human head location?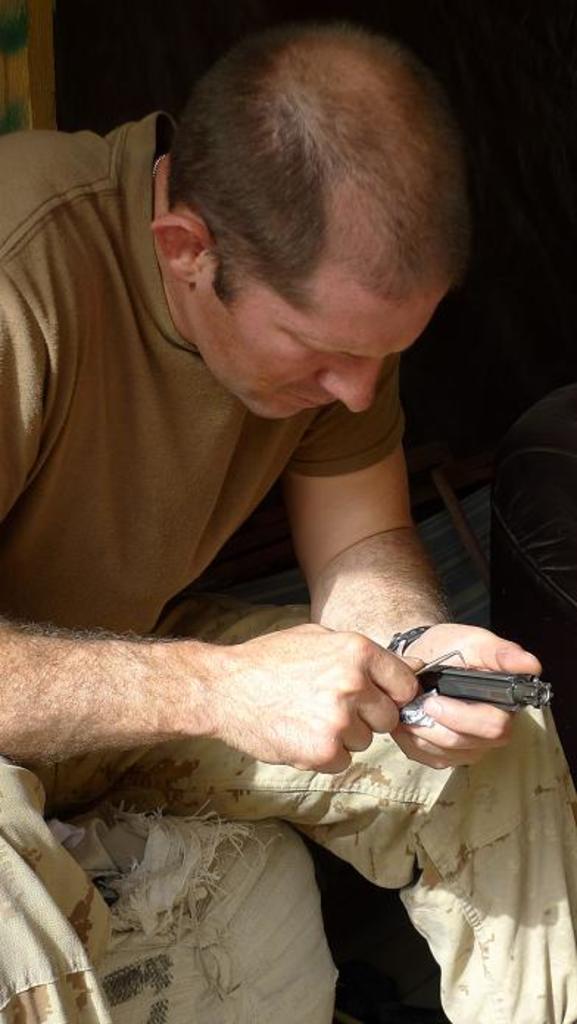
{"left": 122, "top": 6, "right": 472, "bottom": 405}
